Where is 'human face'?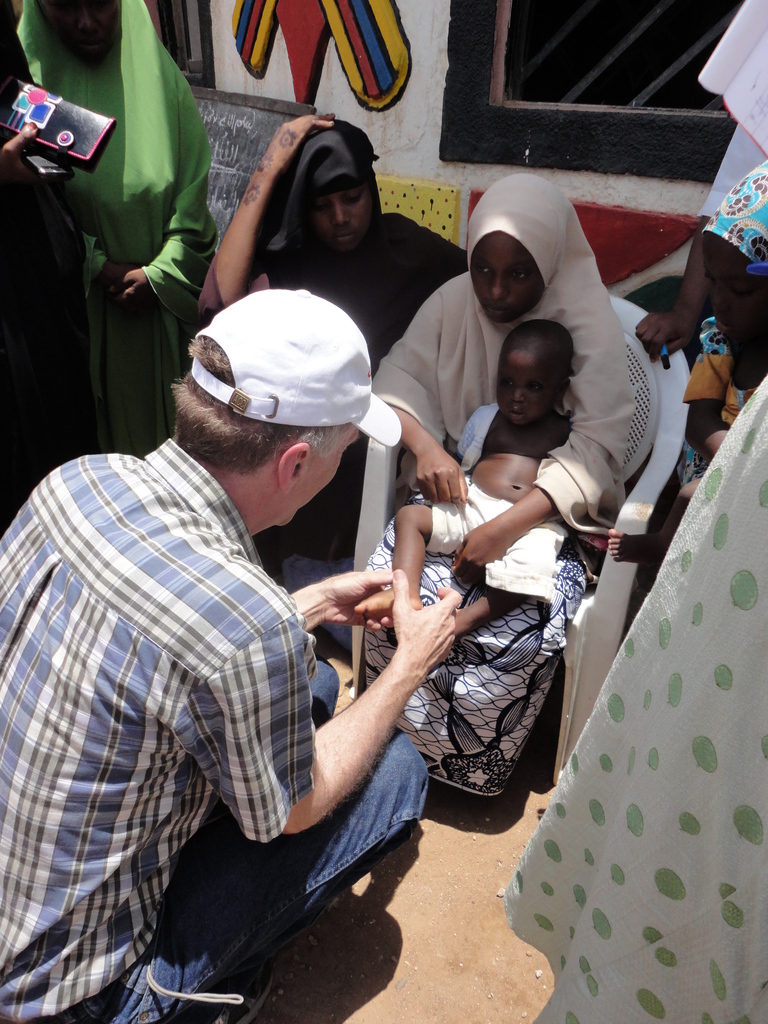
bbox=[305, 181, 374, 243].
